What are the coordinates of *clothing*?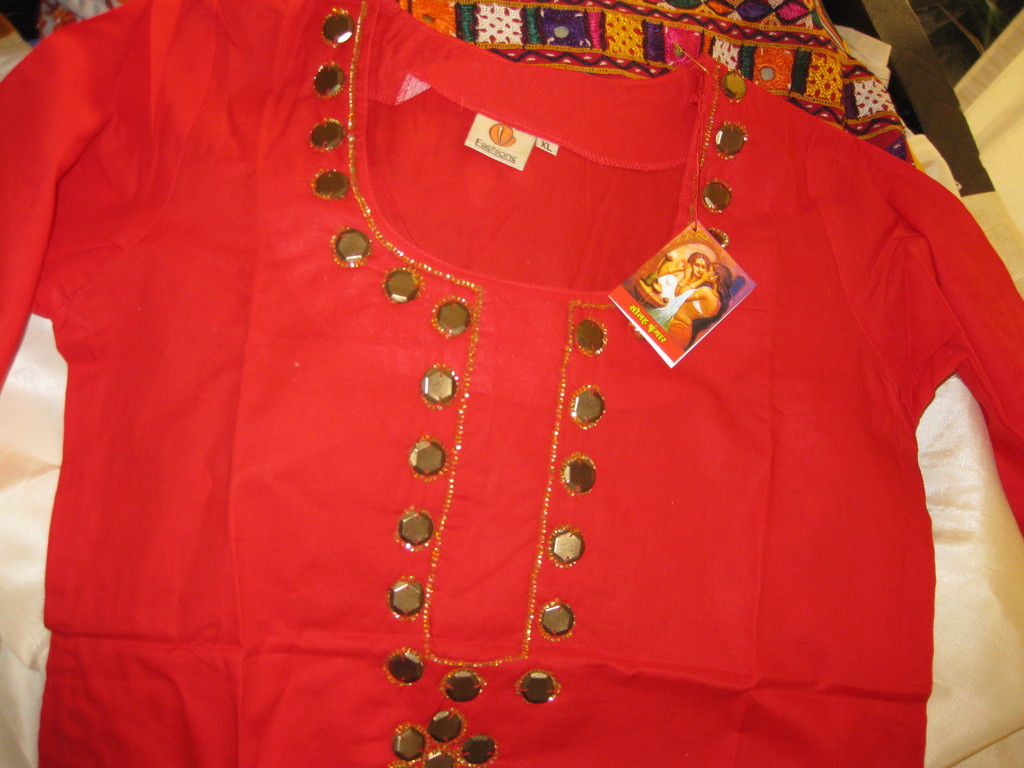
0:0:1023:767.
